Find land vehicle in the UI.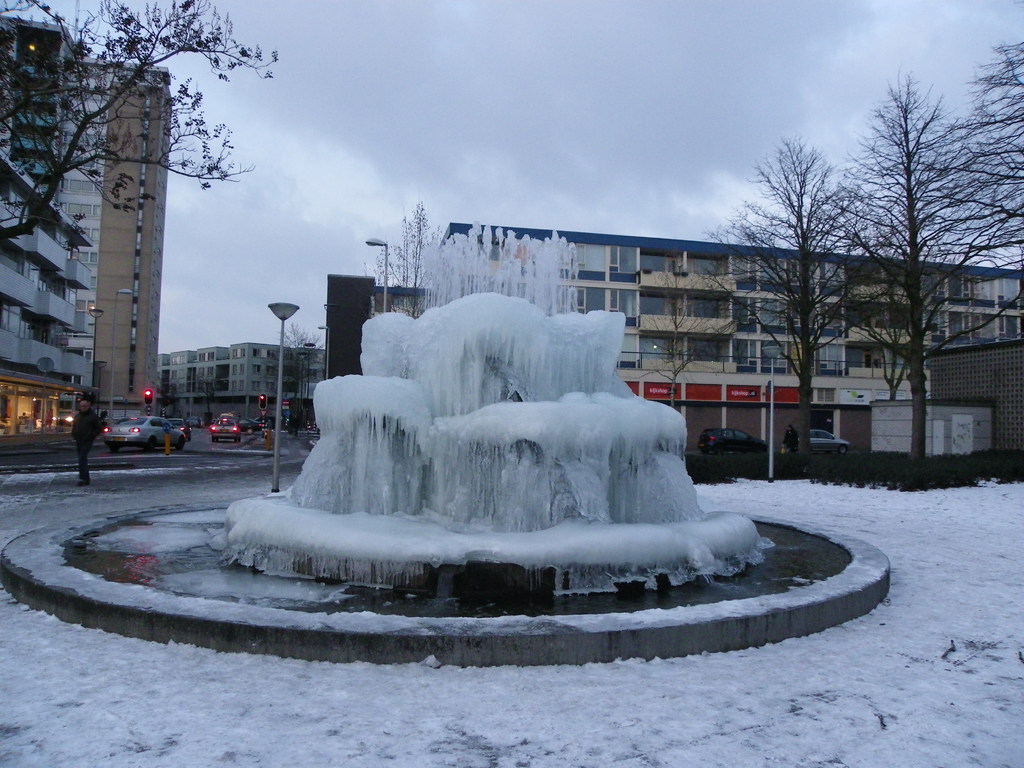
UI element at crop(105, 416, 182, 449).
